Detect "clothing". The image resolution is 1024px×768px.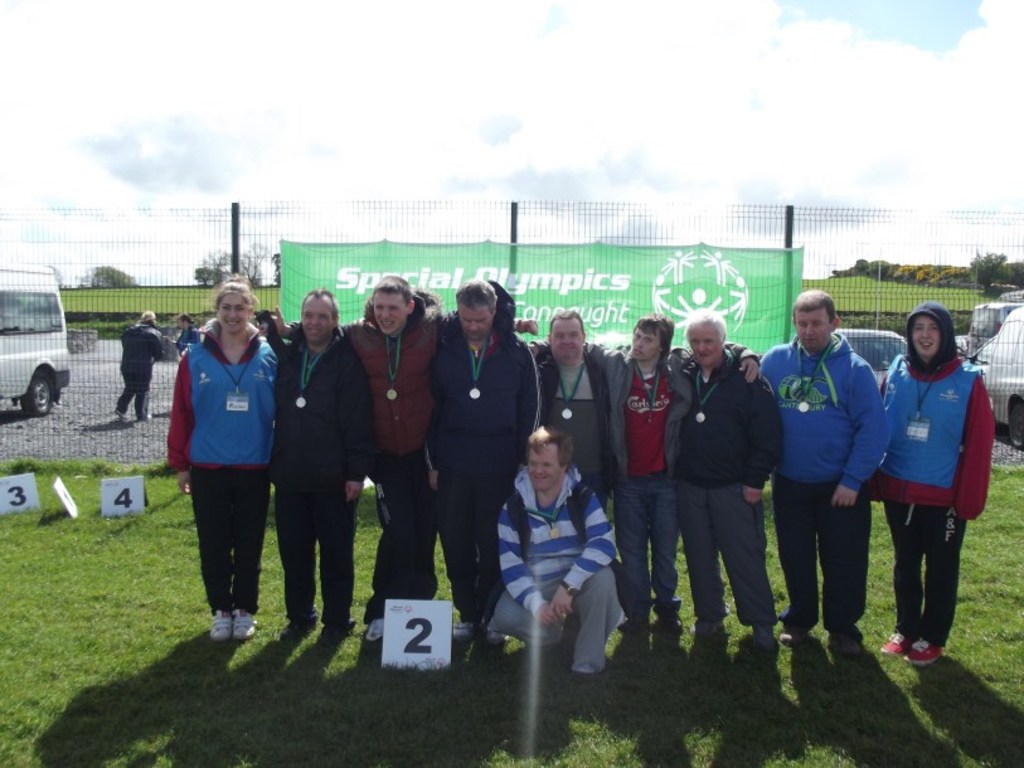
x1=165, y1=297, x2=278, y2=614.
